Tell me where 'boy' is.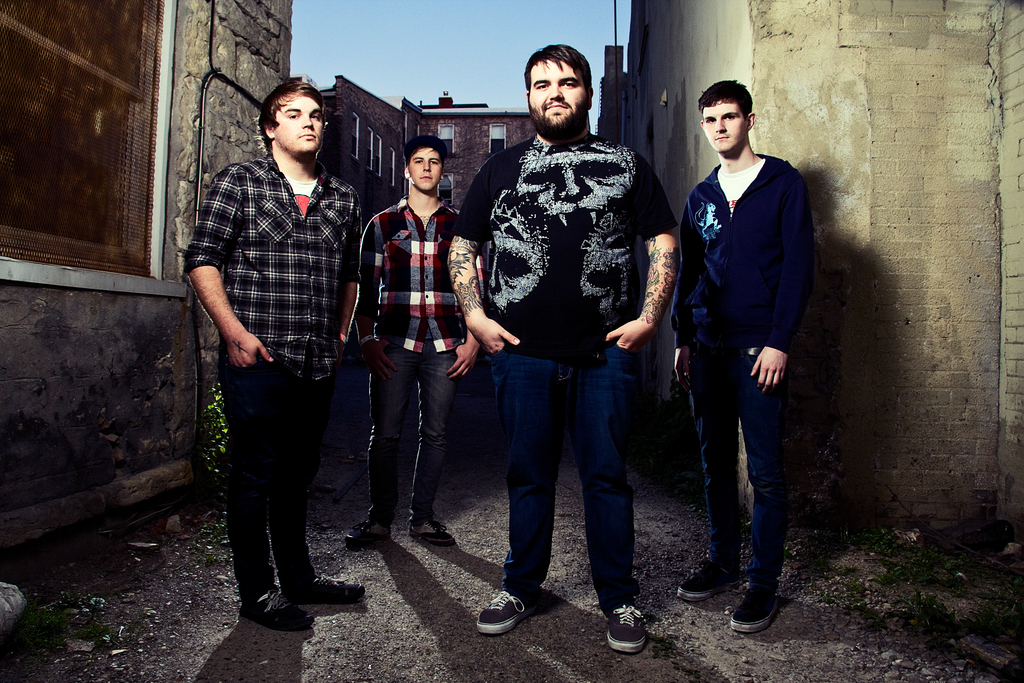
'boy' is at box(445, 45, 680, 653).
